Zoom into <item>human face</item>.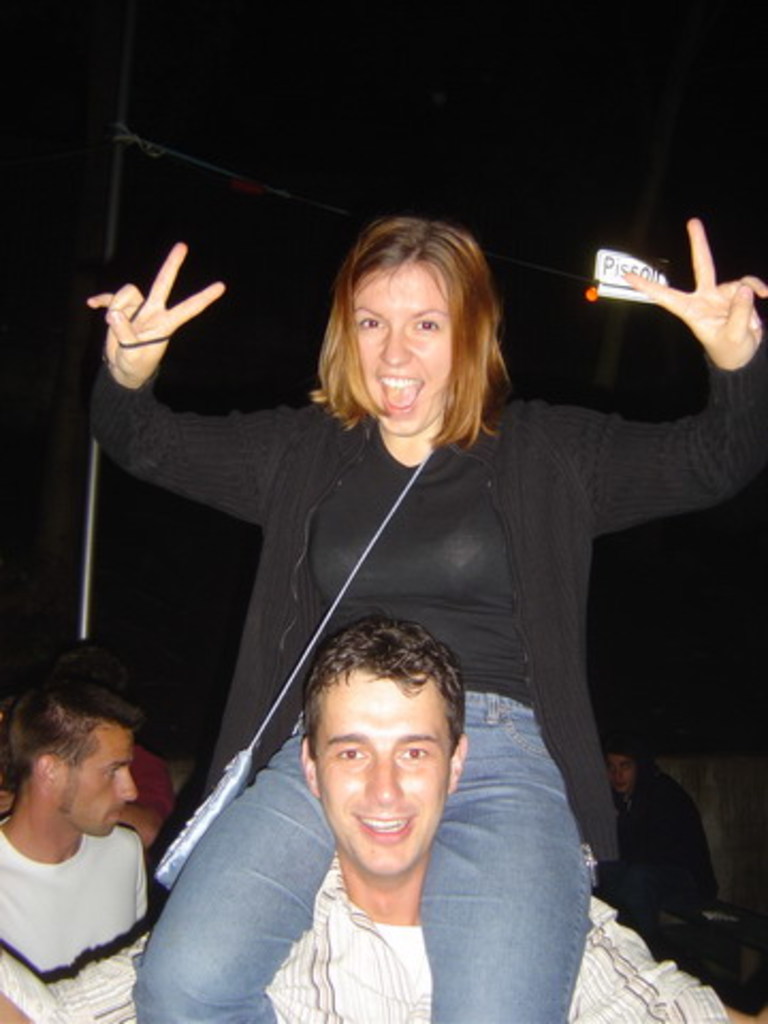
Zoom target: [left=346, top=256, right=452, bottom=444].
